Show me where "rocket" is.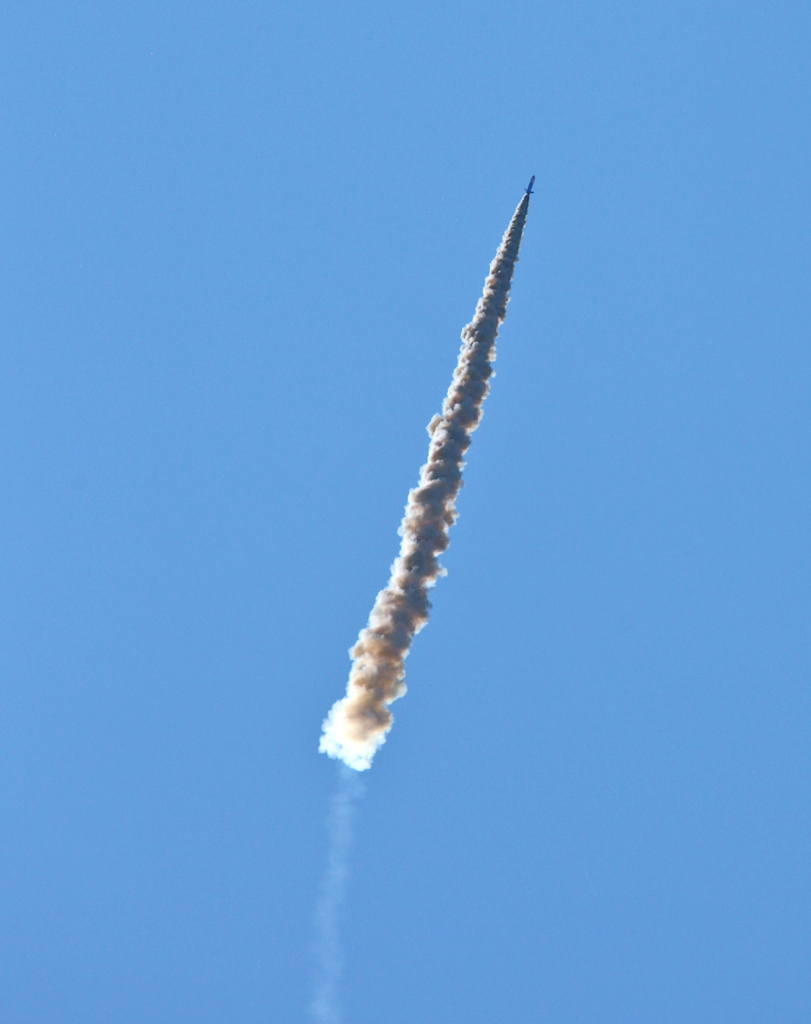
"rocket" is at x1=520, y1=175, x2=537, y2=195.
